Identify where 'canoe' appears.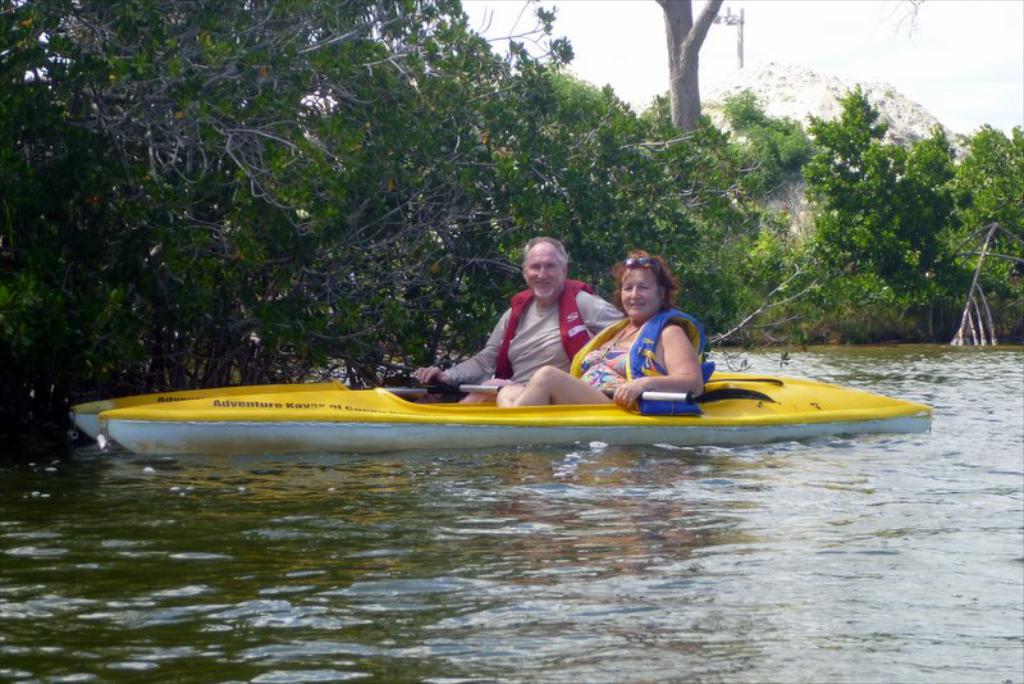
Appears at left=93, top=370, right=928, bottom=460.
